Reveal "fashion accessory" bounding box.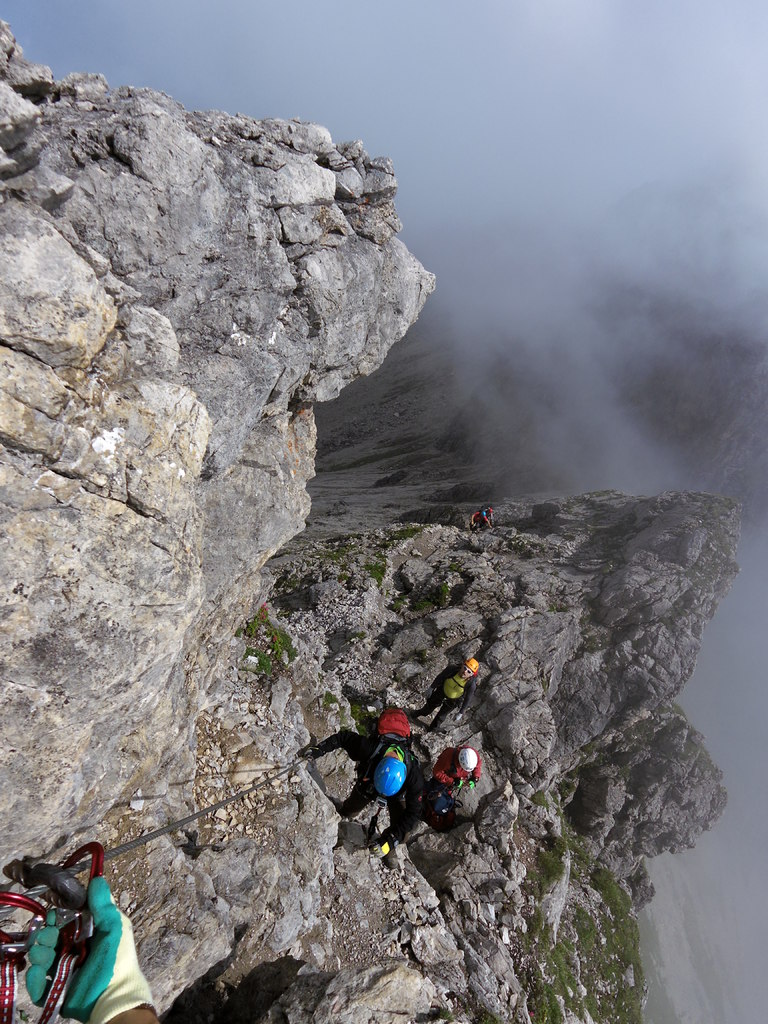
Revealed: bbox=[428, 727, 436, 732].
